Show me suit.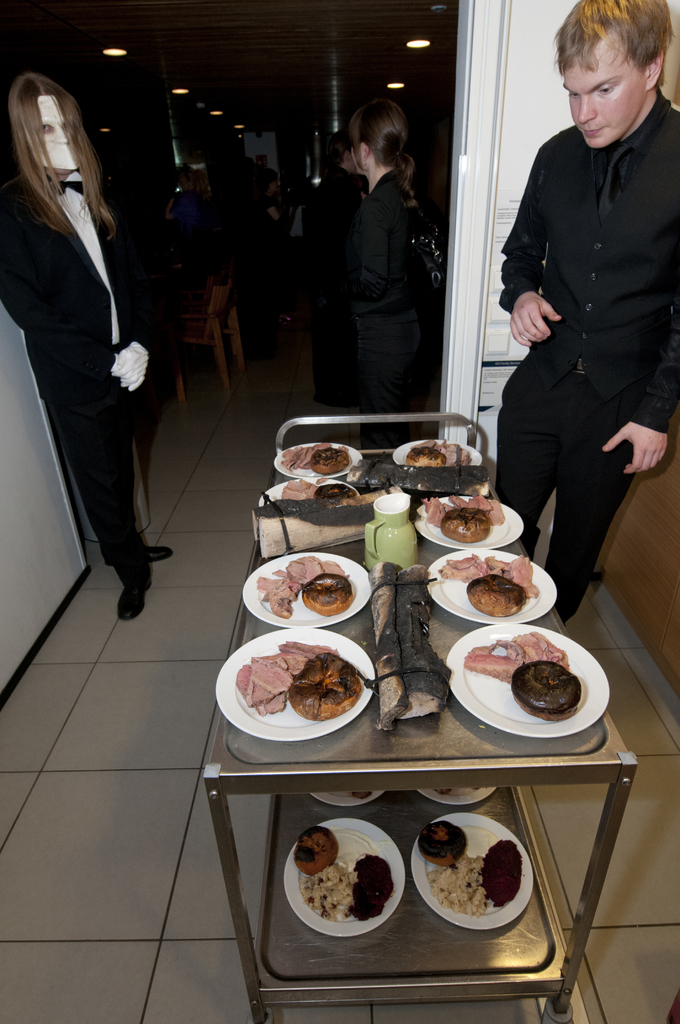
suit is here: box=[0, 155, 166, 584].
